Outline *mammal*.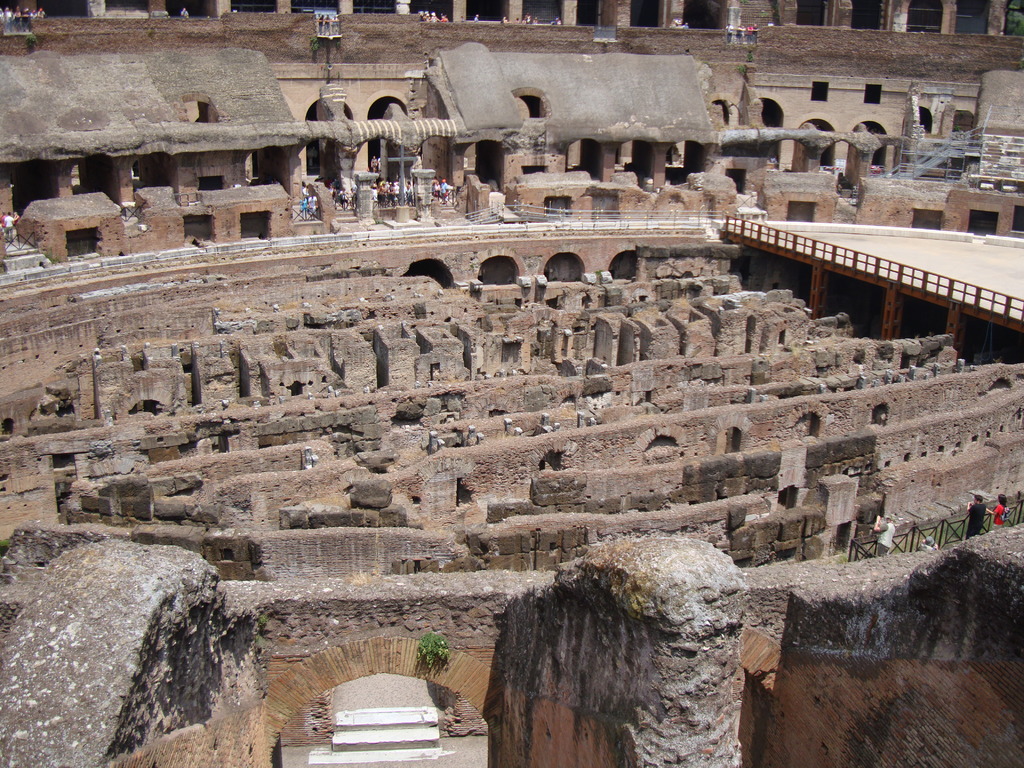
Outline: 5/6/9/24.
